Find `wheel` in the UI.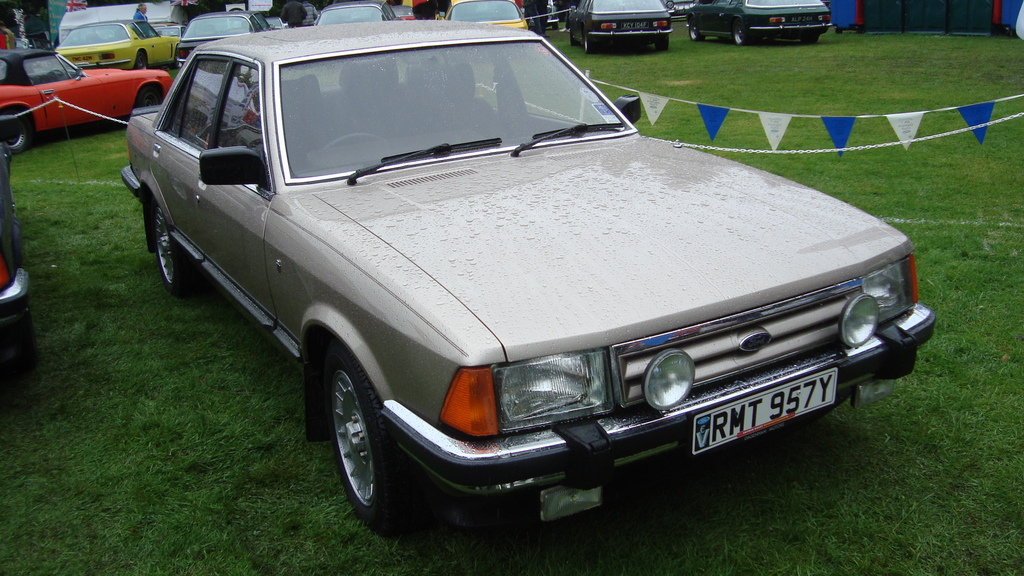
UI element at rect(686, 17, 708, 42).
